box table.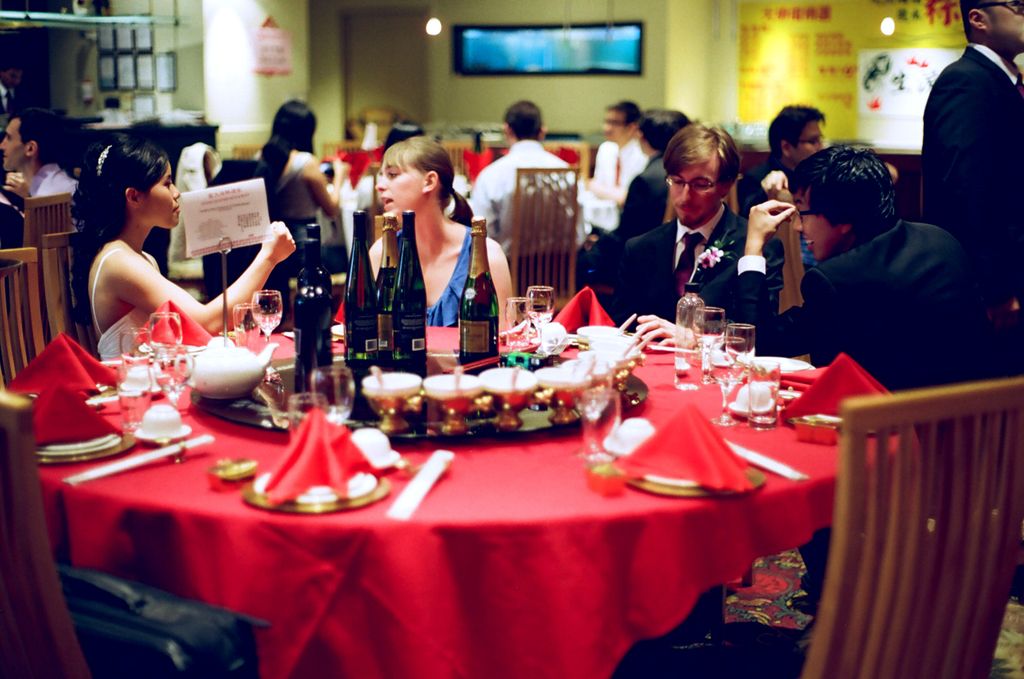
locate(23, 323, 917, 678).
